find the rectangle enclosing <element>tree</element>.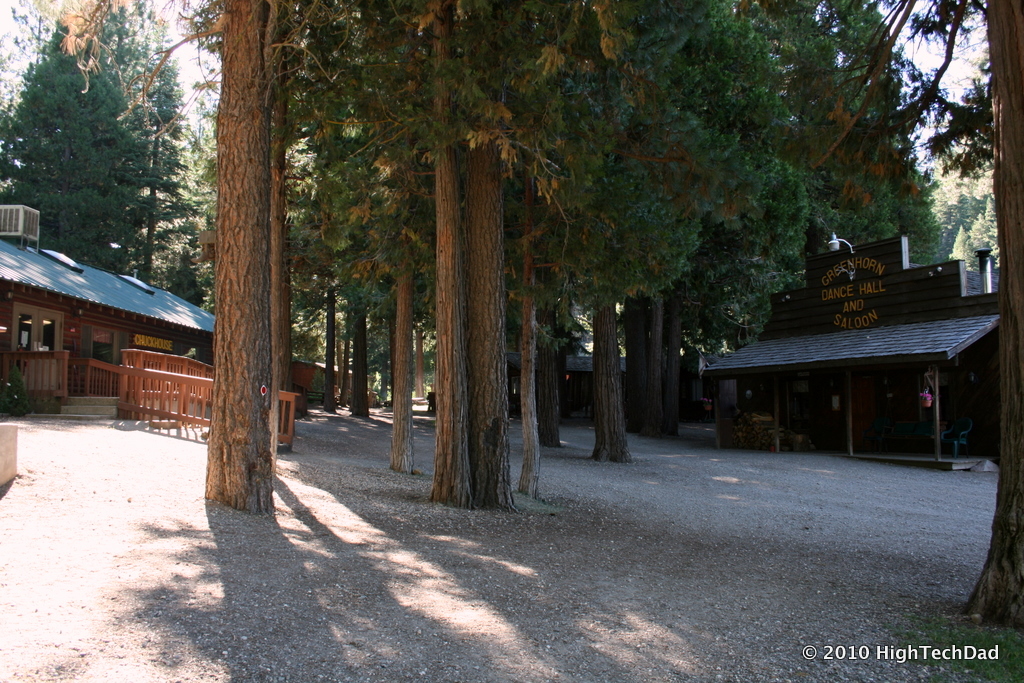
[x1=0, y1=19, x2=233, y2=321].
